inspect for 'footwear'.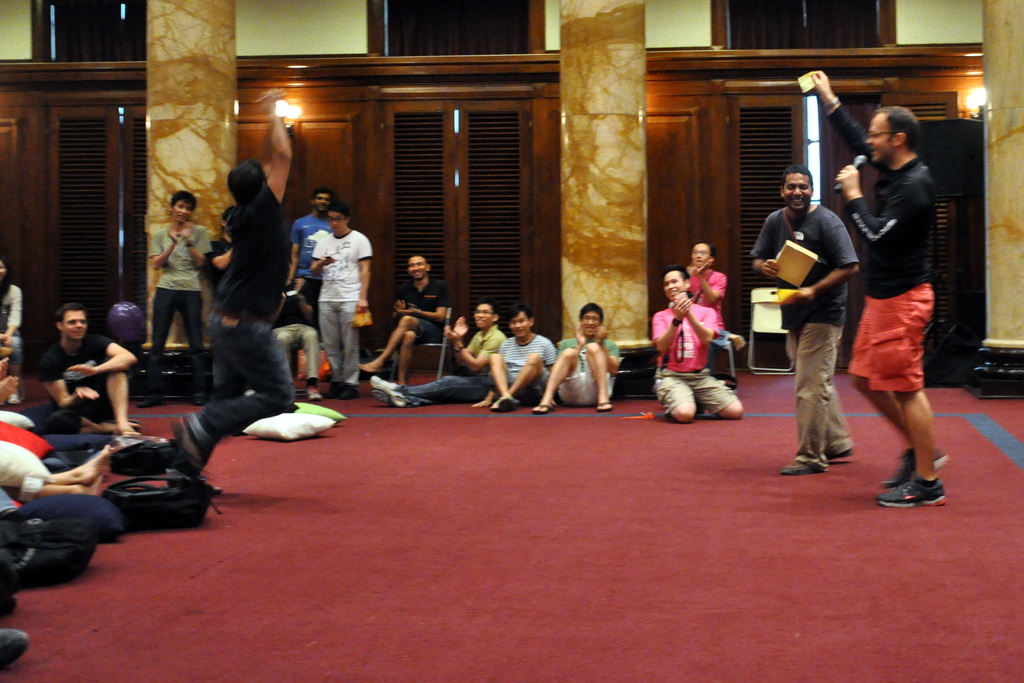
Inspection: crop(879, 472, 945, 512).
